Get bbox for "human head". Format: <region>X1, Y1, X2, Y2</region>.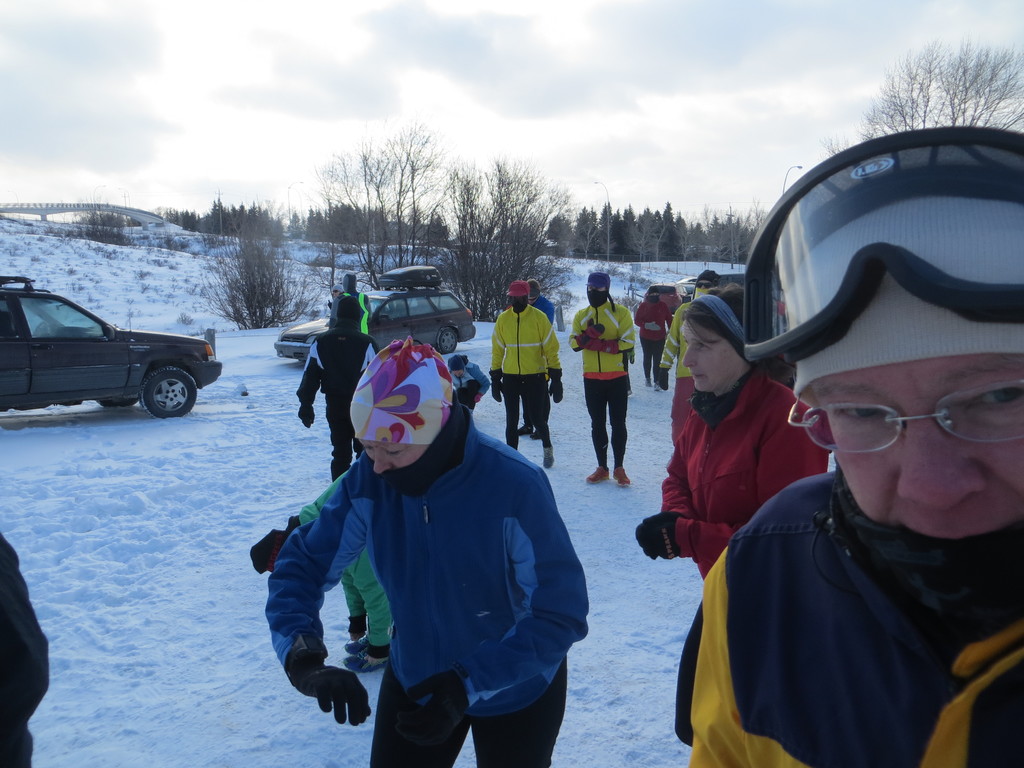
<region>589, 276, 610, 307</region>.
